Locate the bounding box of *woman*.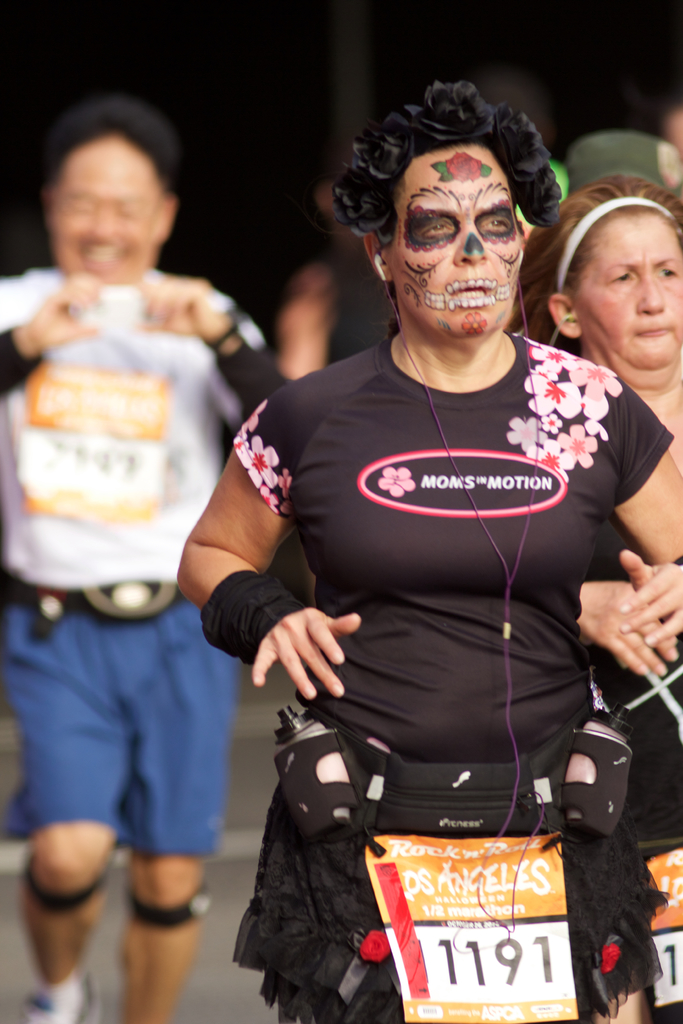
Bounding box: (x1=498, y1=175, x2=682, y2=1023).
